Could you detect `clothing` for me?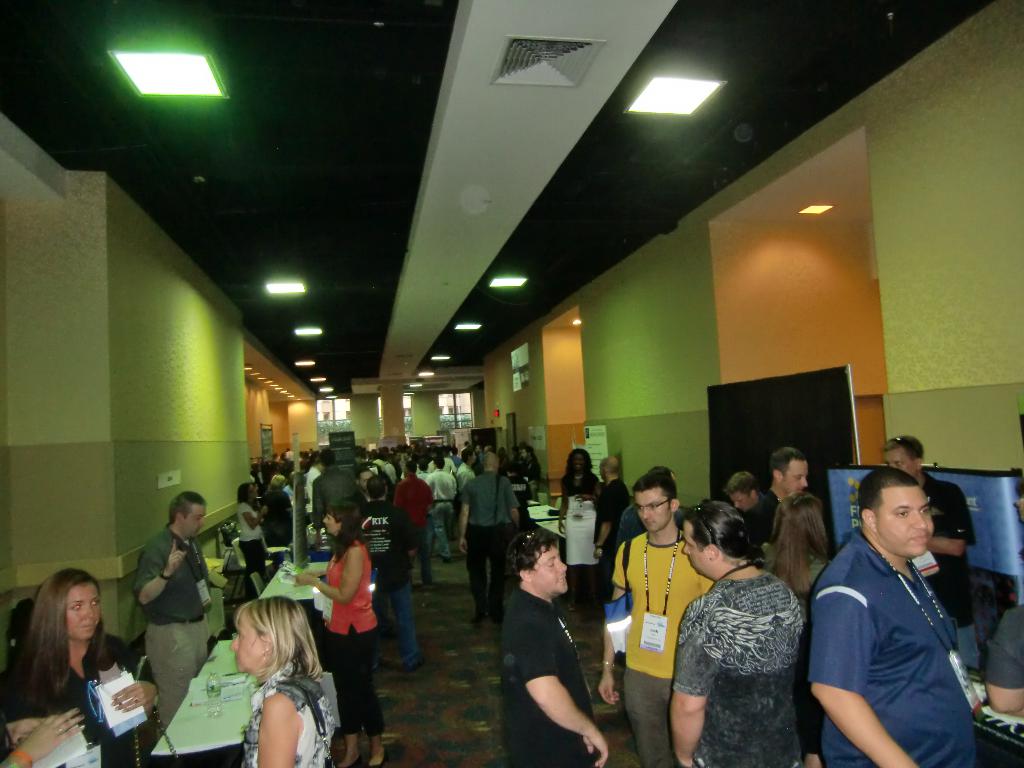
Detection result: [671,577,815,767].
